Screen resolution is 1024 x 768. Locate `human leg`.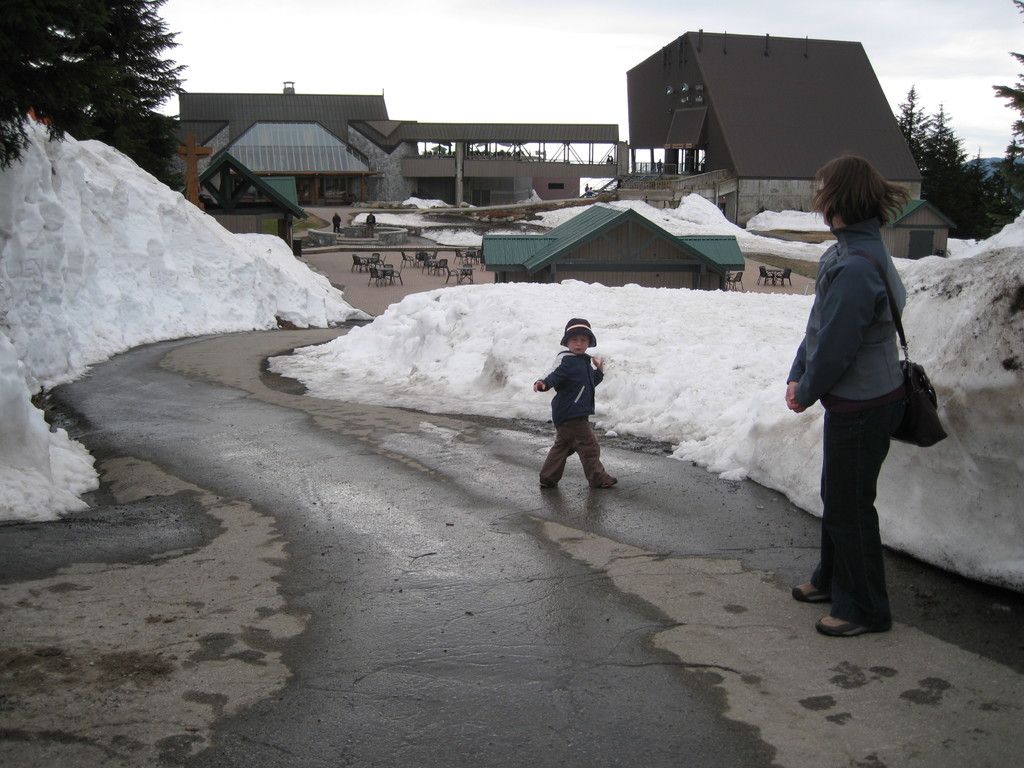
bbox=[803, 366, 915, 630].
